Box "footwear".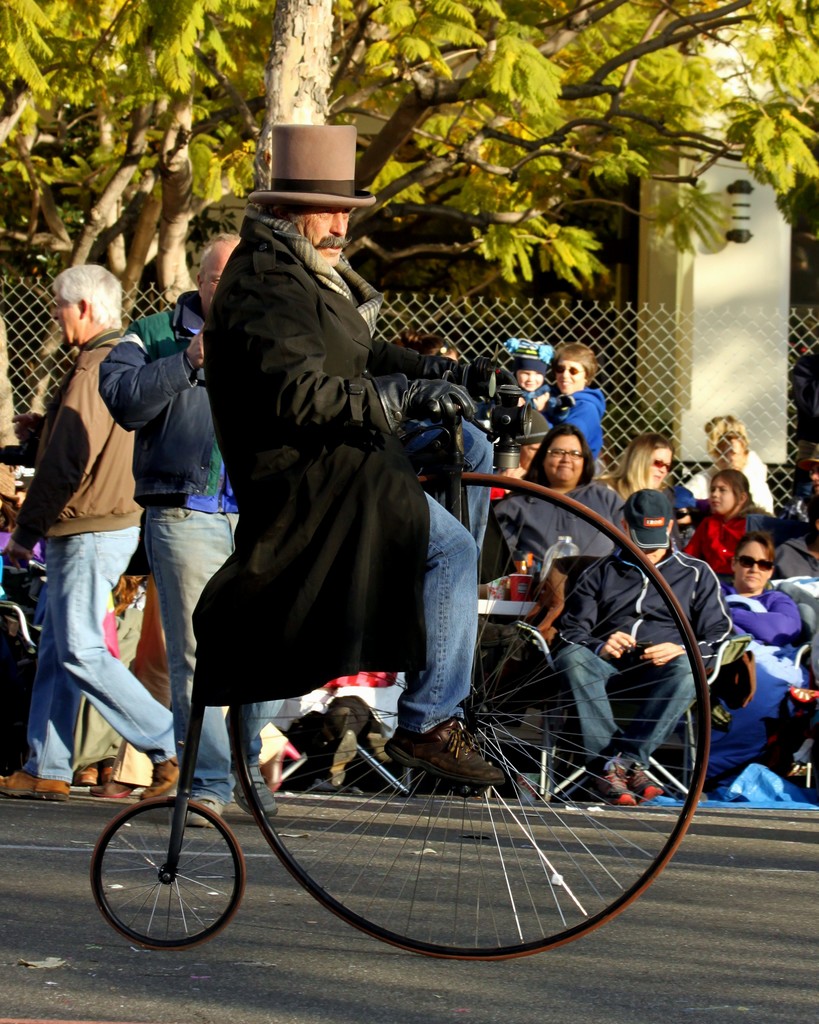
rect(633, 747, 666, 808).
